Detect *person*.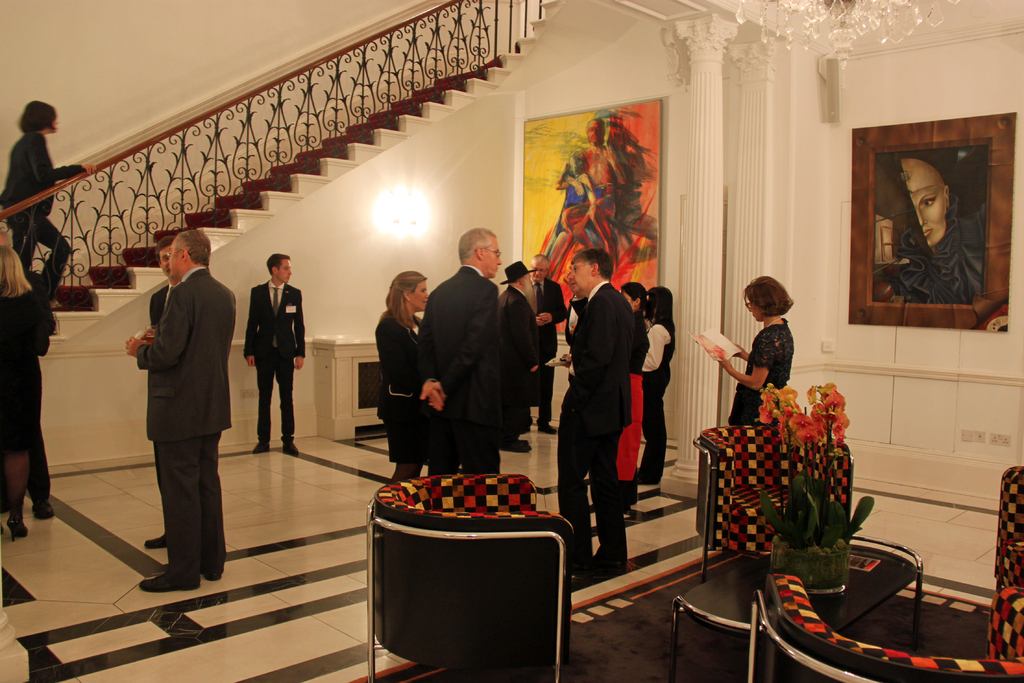
Detected at bbox=(531, 247, 566, 438).
